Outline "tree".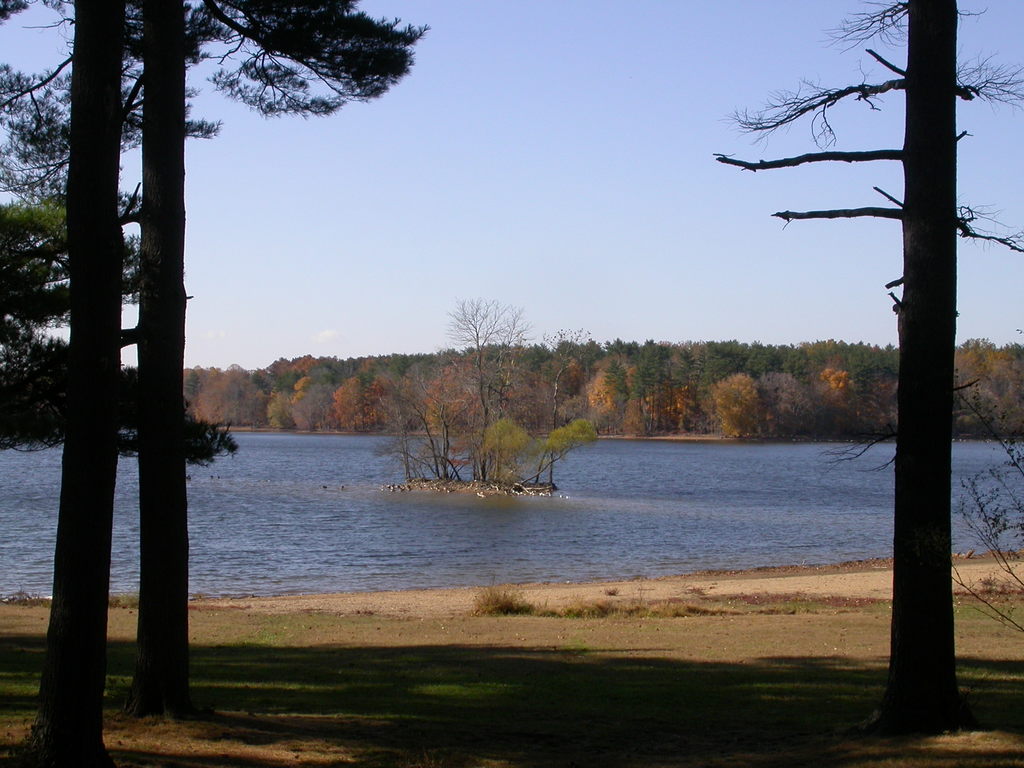
Outline: x1=947 y1=336 x2=1023 y2=442.
